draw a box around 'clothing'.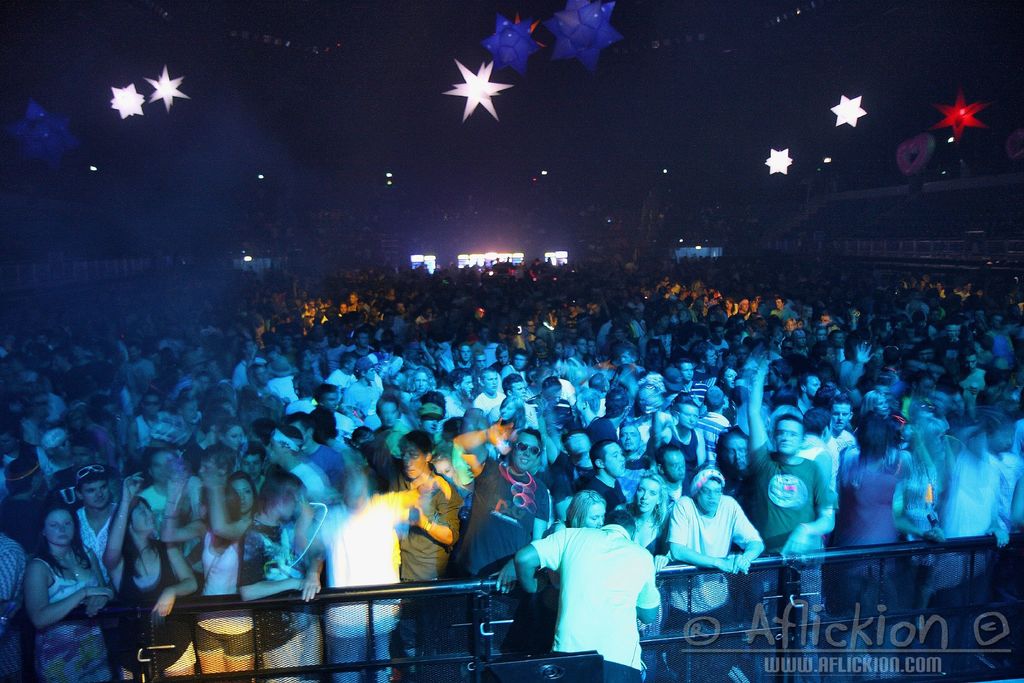
l=340, t=380, r=379, b=419.
